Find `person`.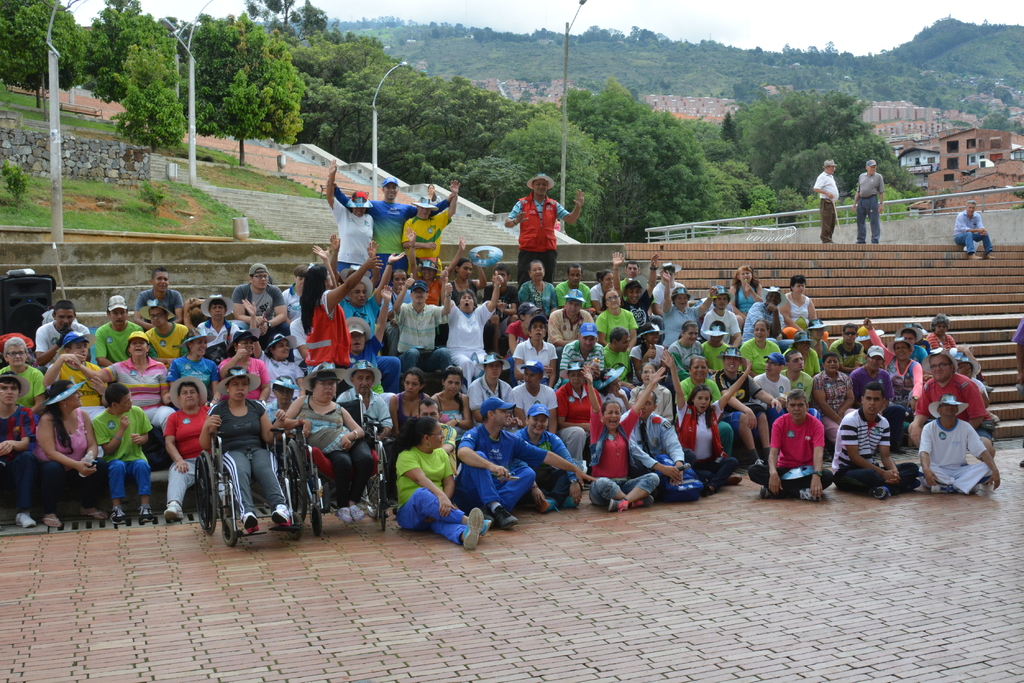
[x1=952, y1=202, x2=993, y2=264].
